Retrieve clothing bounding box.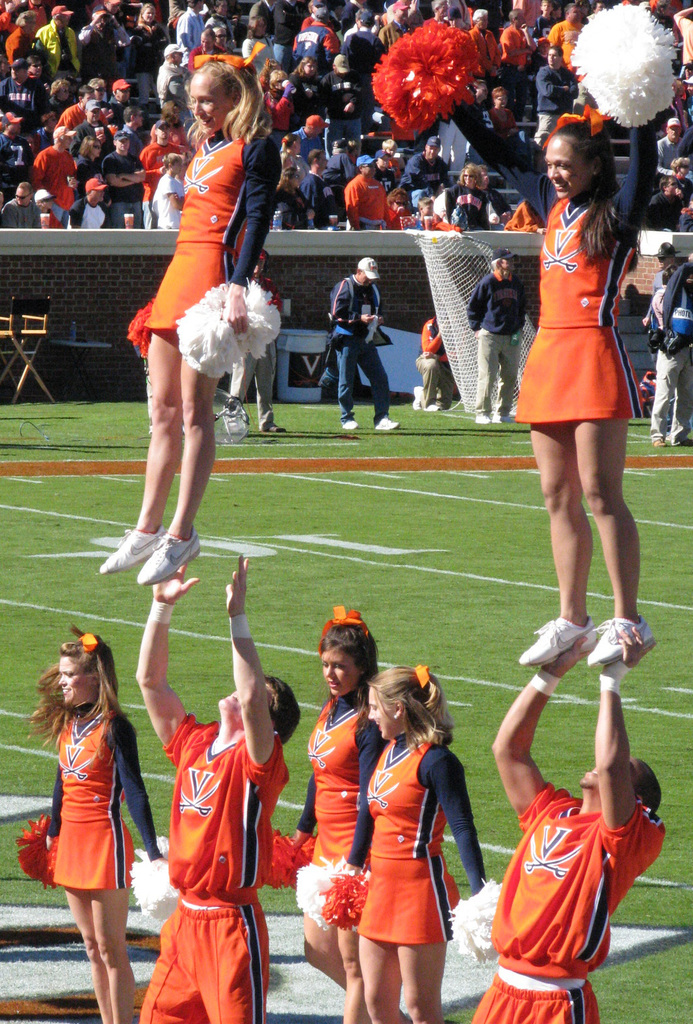
Bounding box: select_region(35, 699, 167, 882).
